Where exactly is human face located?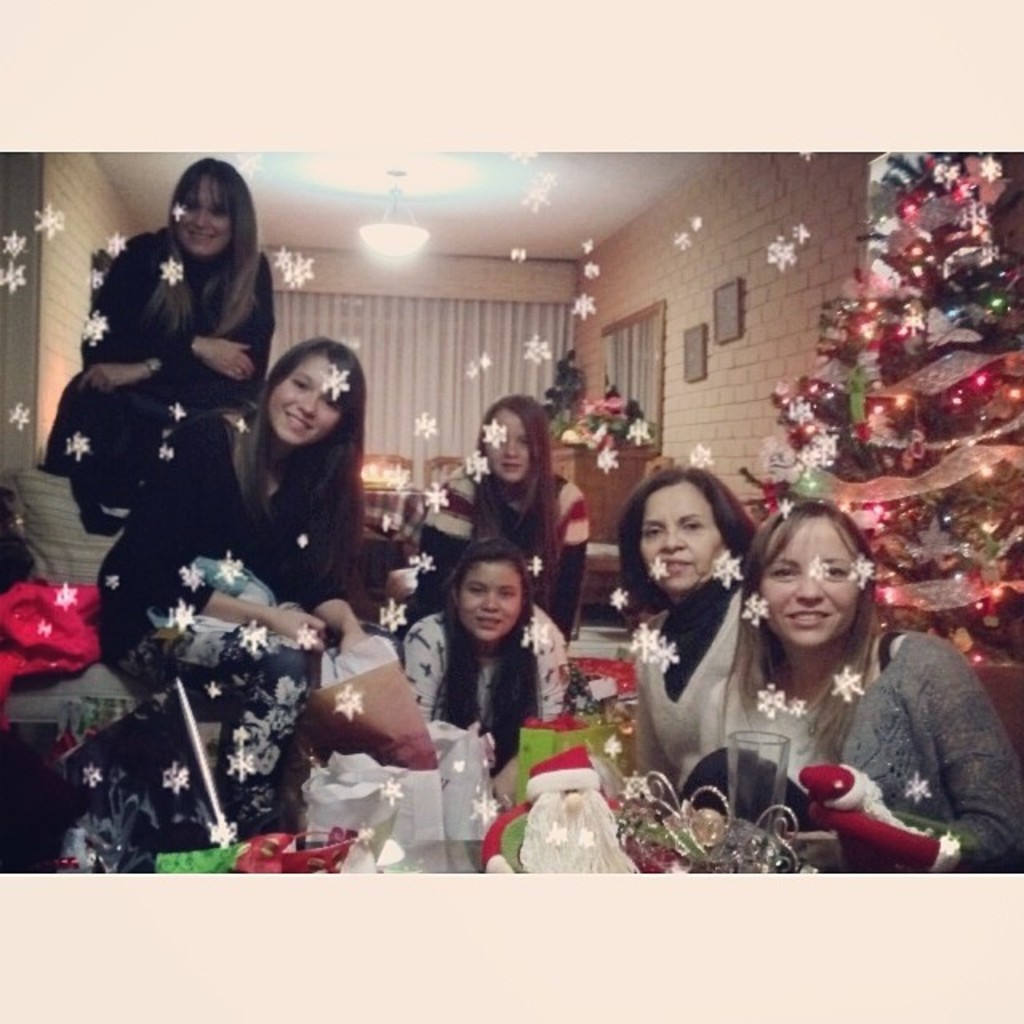
Its bounding box is bbox(270, 352, 358, 446).
